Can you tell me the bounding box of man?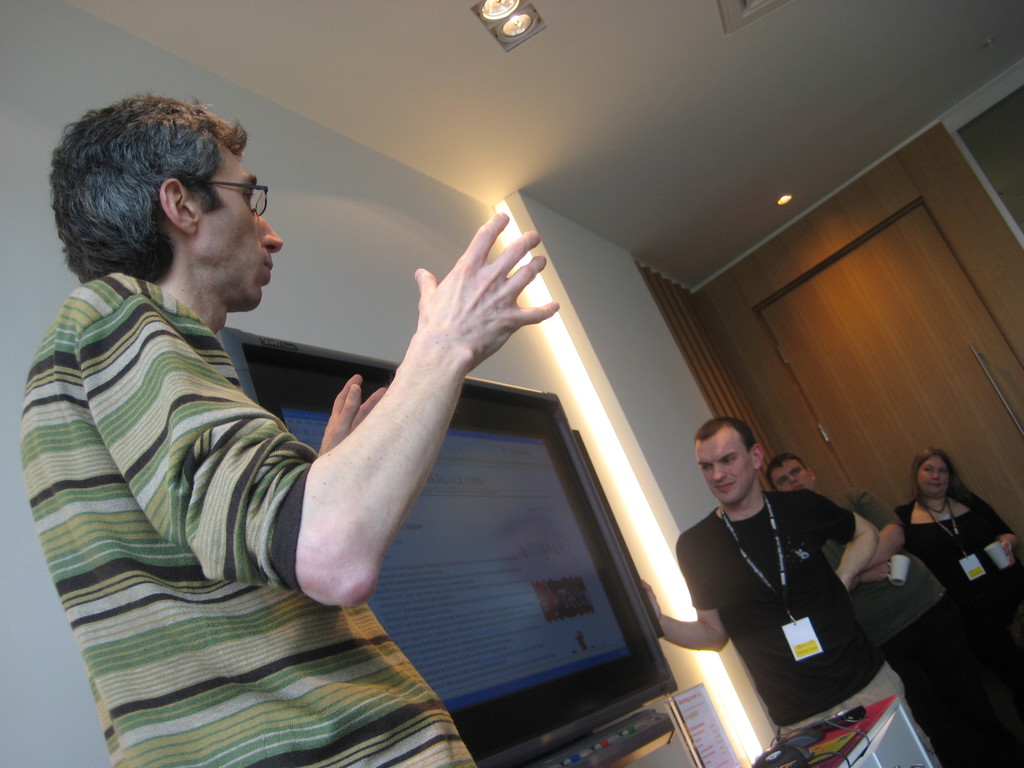
box(34, 96, 566, 726).
